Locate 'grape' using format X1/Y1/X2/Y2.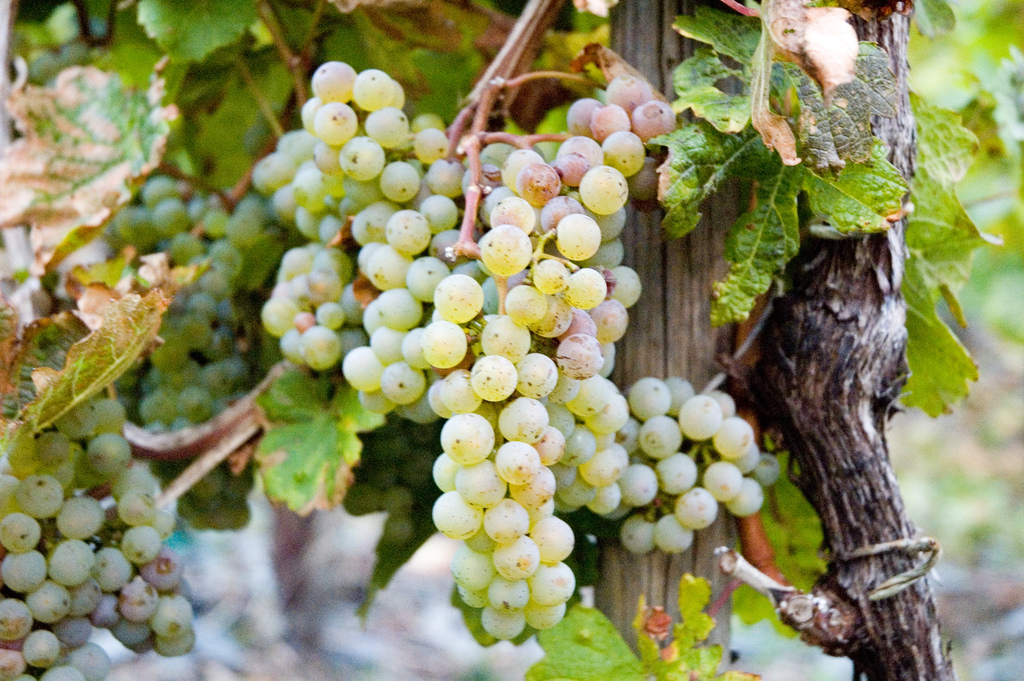
63/38/91/65.
